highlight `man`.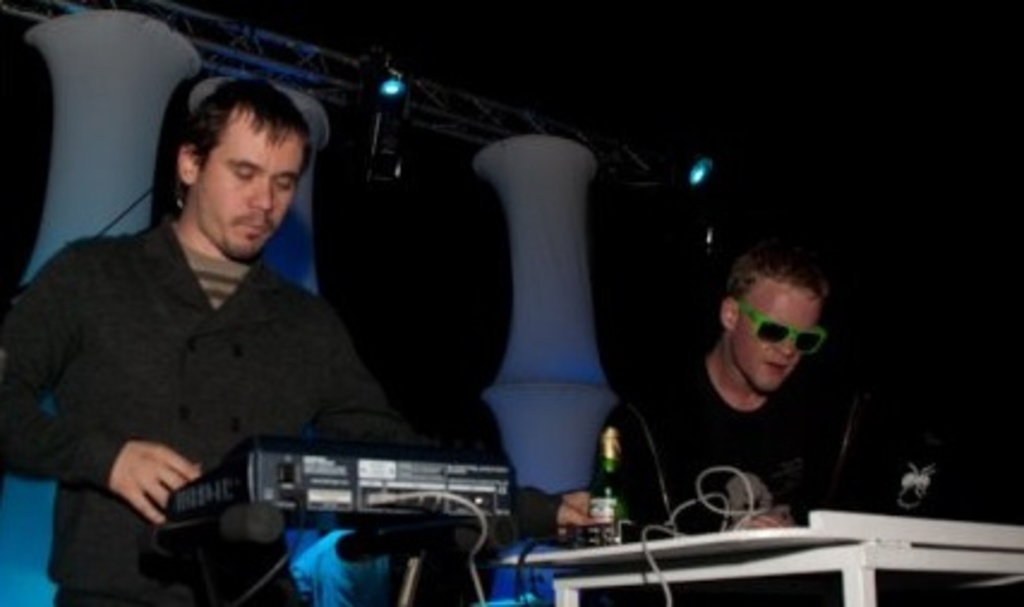
Highlighted region: {"left": 588, "top": 242, "right": 986, "bottom": 545}.
